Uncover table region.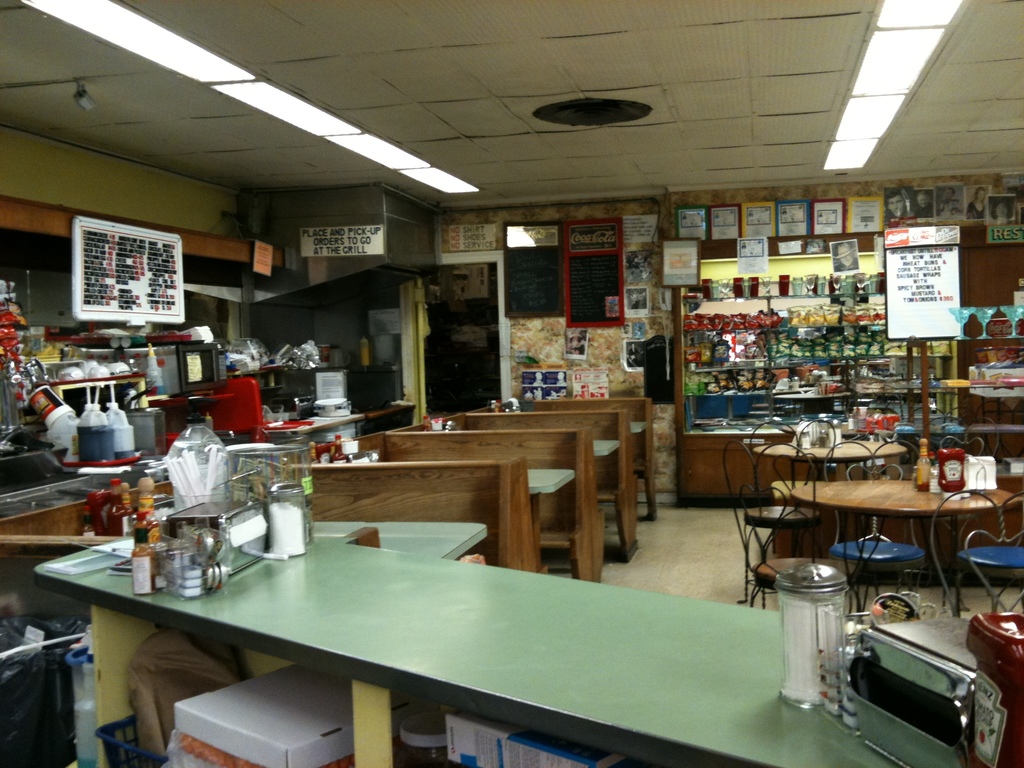
Uncovered: (531, 465, 574, 568).
